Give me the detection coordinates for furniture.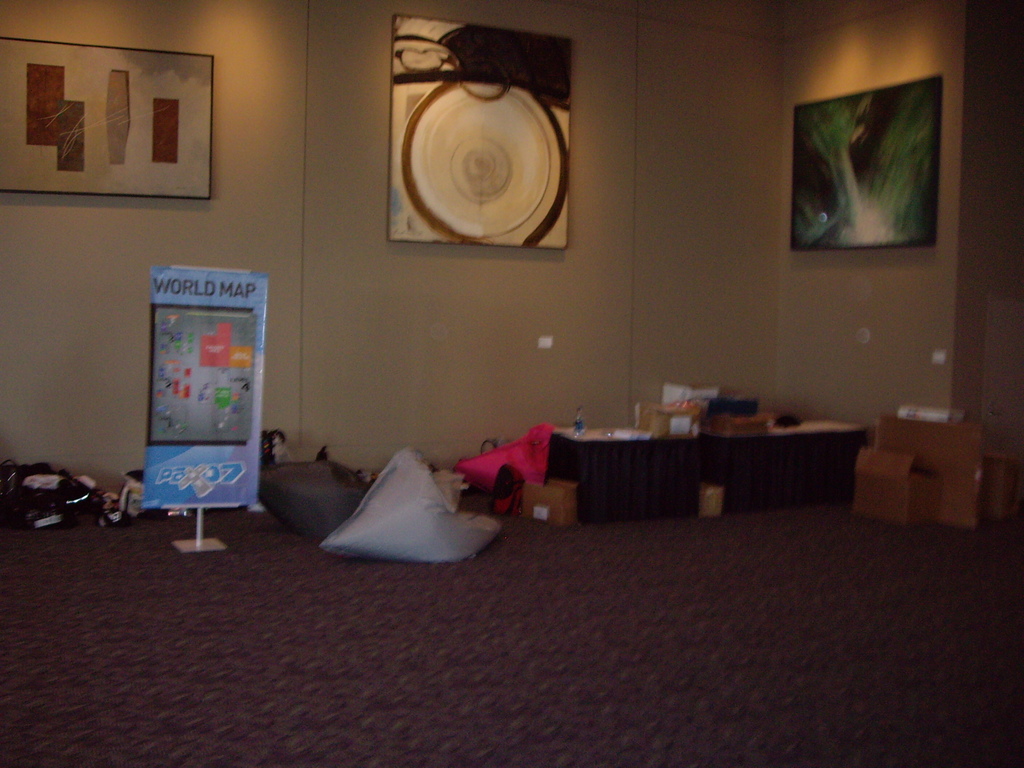
540, 416, 874, 520.
